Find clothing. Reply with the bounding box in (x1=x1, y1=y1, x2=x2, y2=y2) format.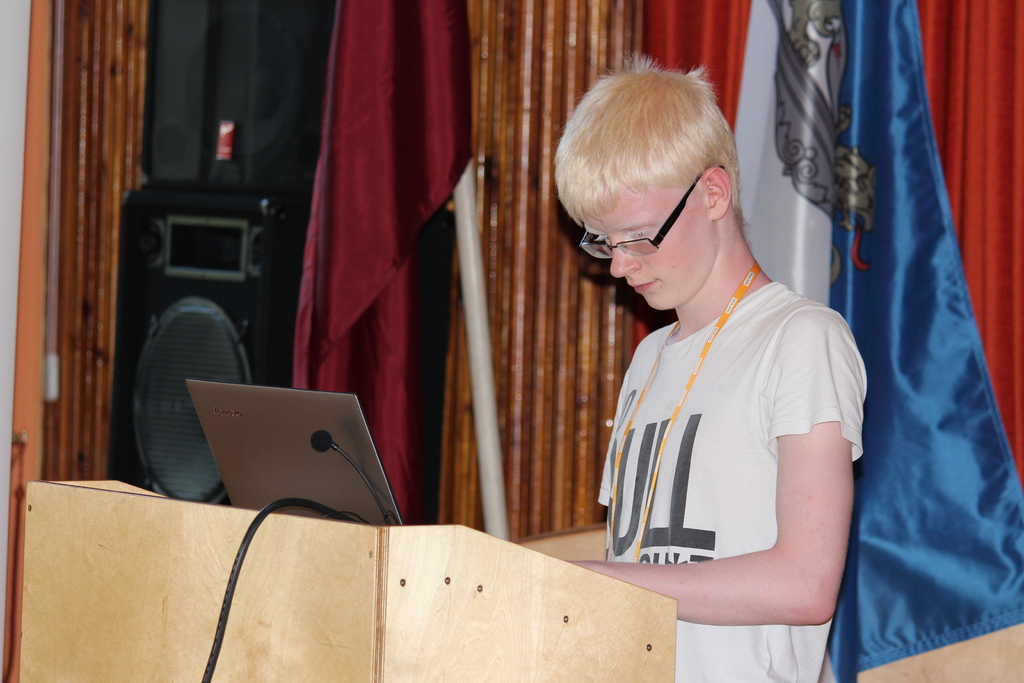
(x1=568, y1=129, x2=870, y2=664).
